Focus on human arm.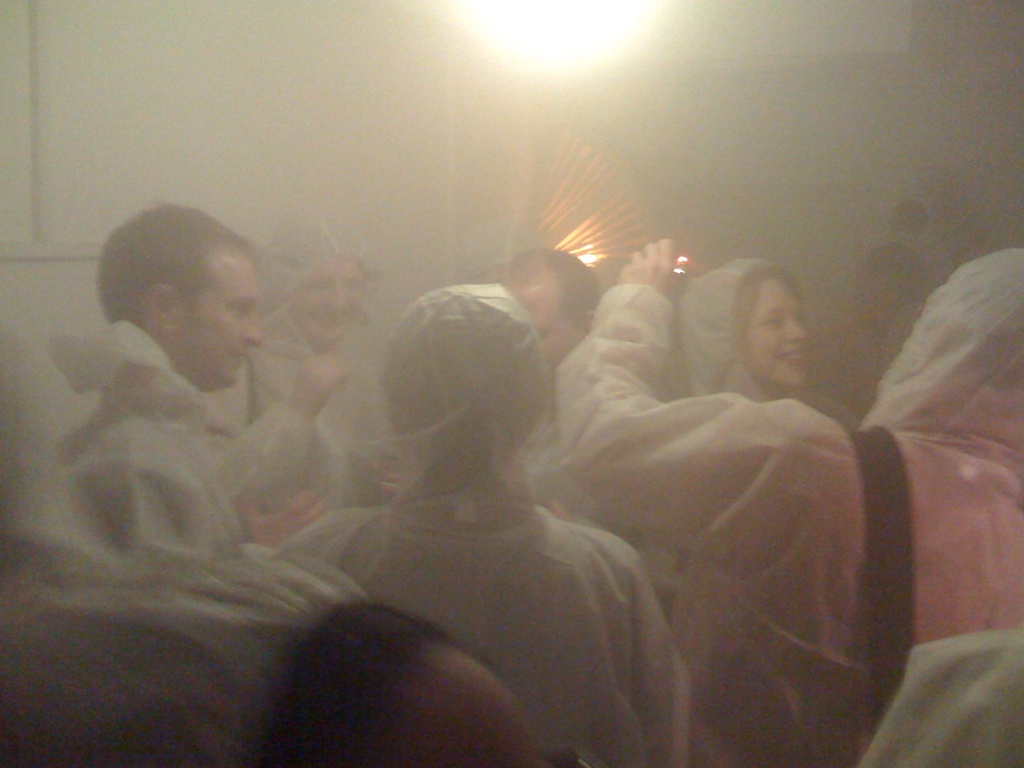
Focused at l=564, t=238, r=787, b=541.
